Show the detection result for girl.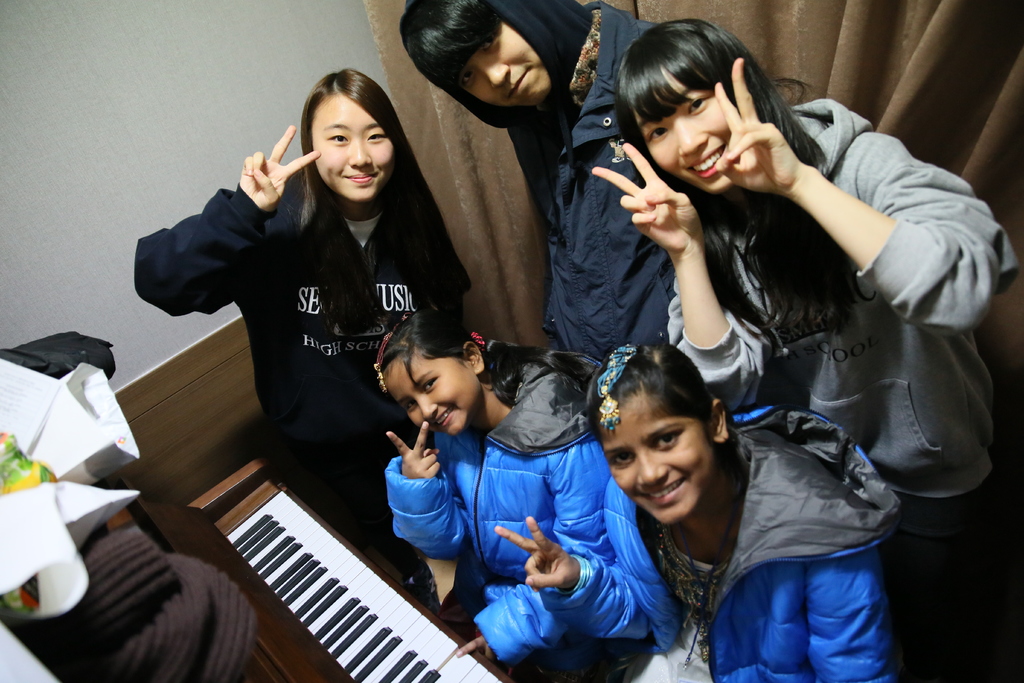
x1=493 y1=340 x2=902 y2=682.
